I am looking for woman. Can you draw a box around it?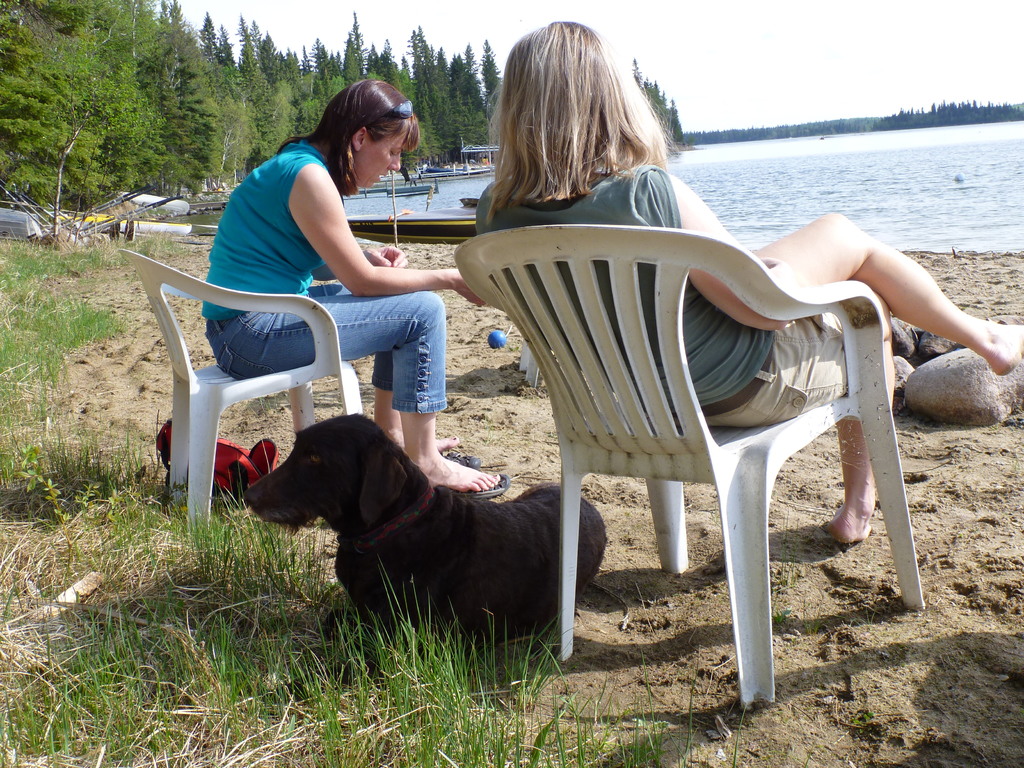
Sure, the bounding box is box(195, 65, 460, 476).
